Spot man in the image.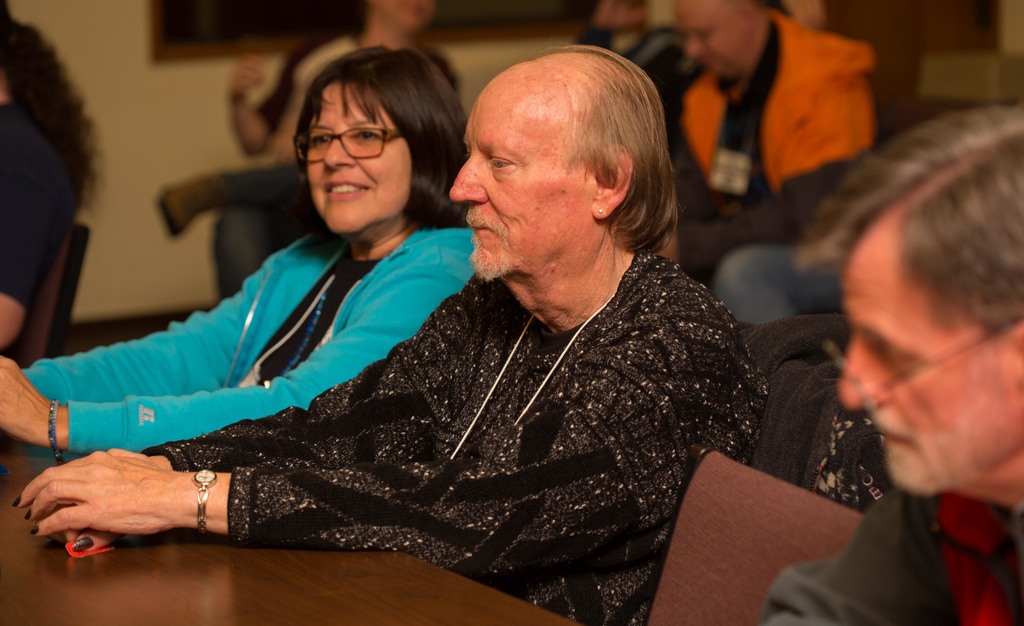
man found at (left=160, top=0, right=461, bottom=307).
